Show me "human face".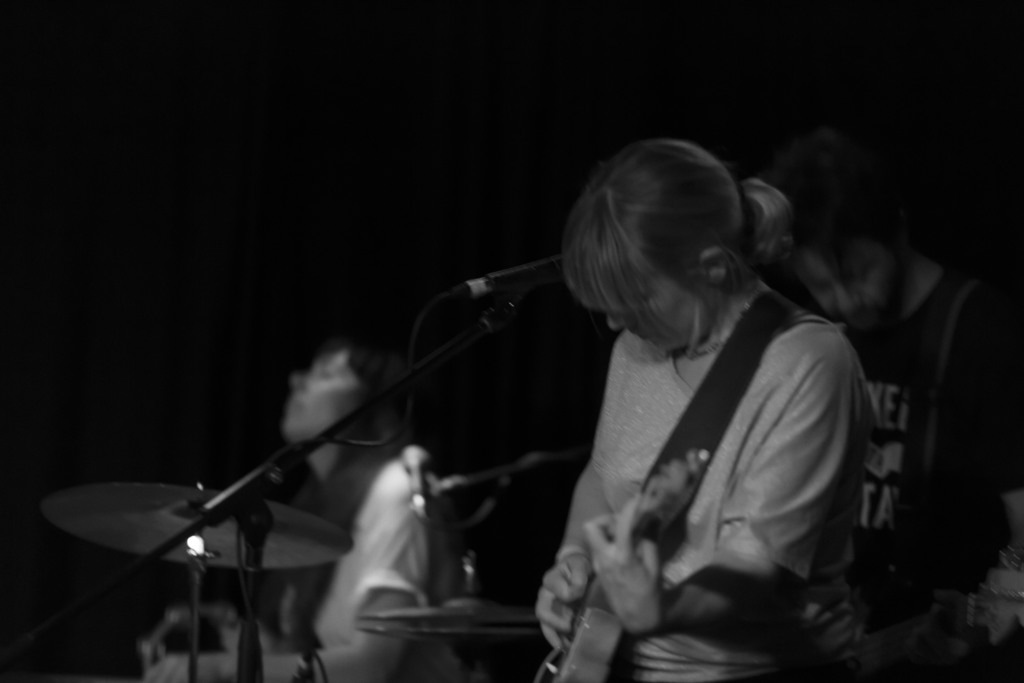
"human face" is here: (x1=598, y1=268, x2=721, y2=348).
